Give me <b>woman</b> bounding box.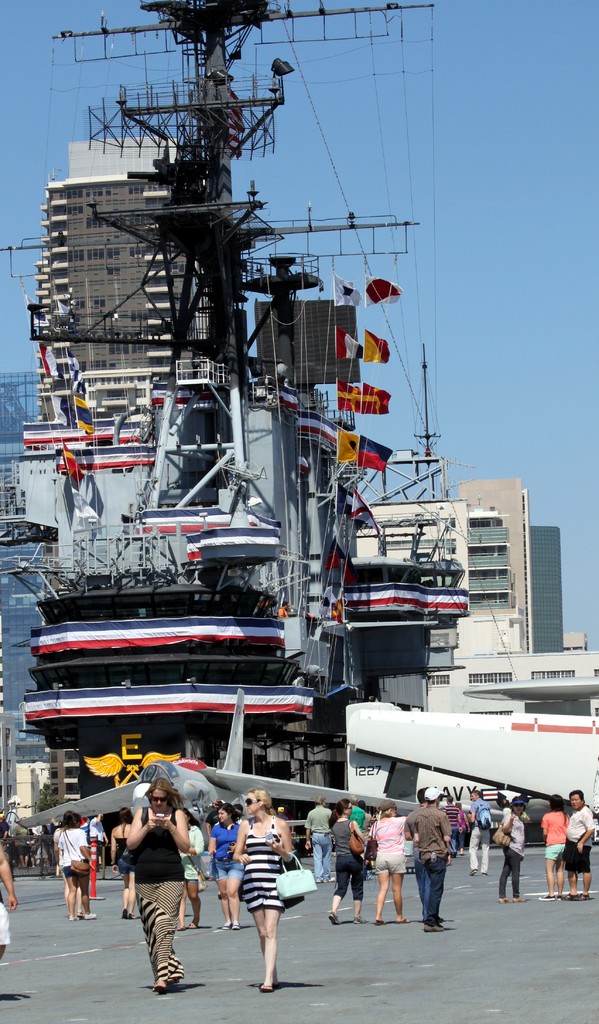
[226,787,298,995].
